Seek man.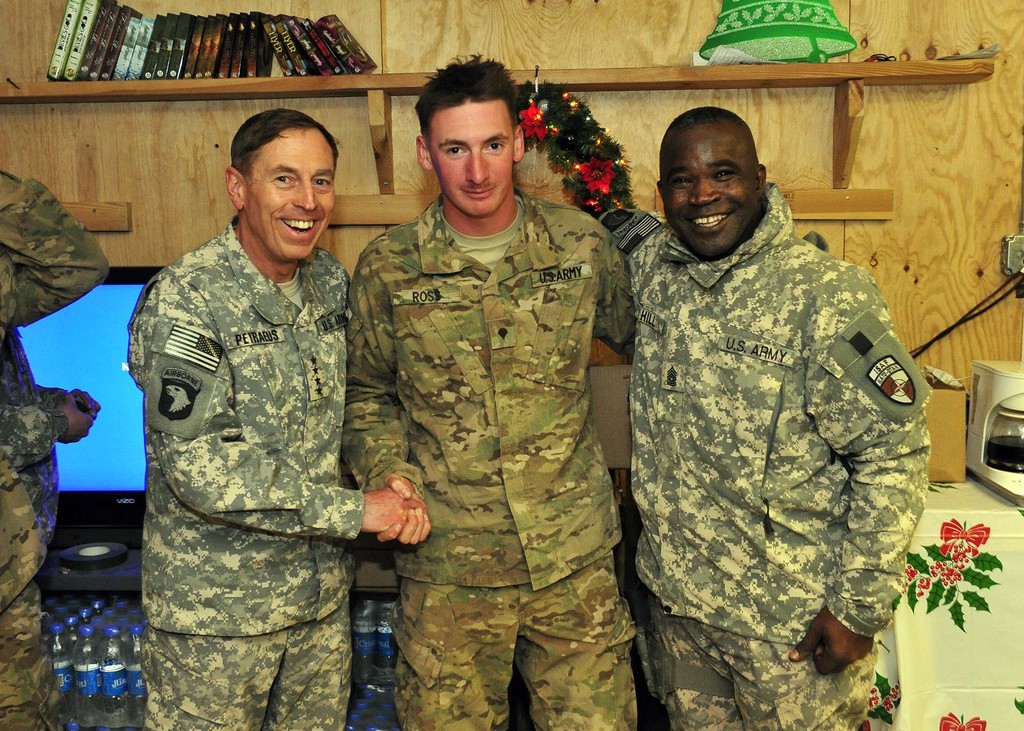
x1=125, y1=77, x2=397, y2=708.
